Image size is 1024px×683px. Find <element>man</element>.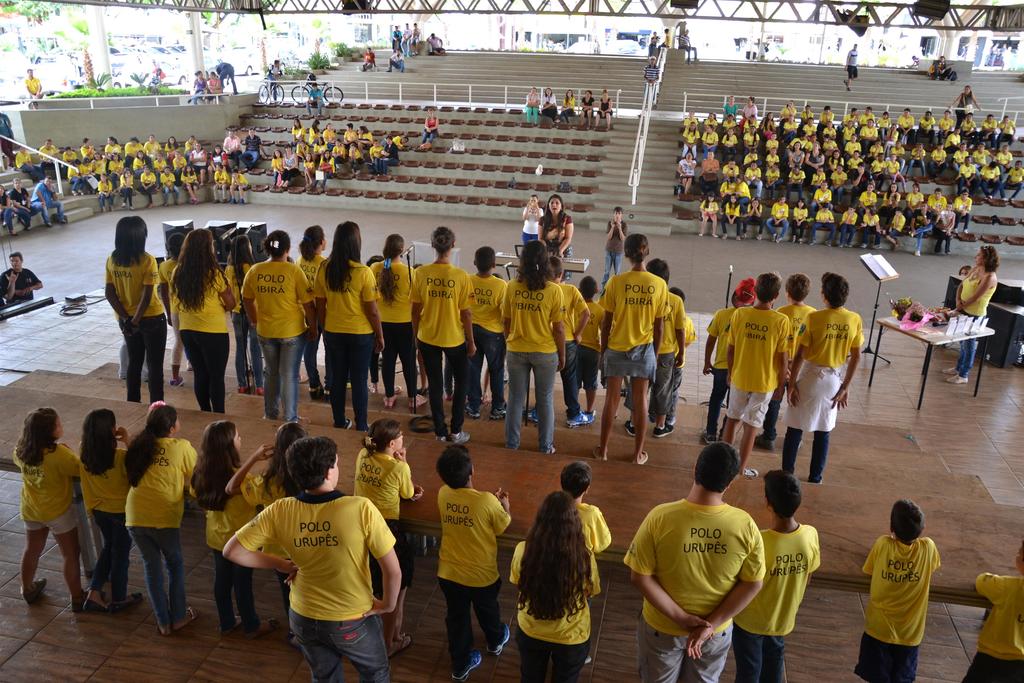
212 62 239 97.
